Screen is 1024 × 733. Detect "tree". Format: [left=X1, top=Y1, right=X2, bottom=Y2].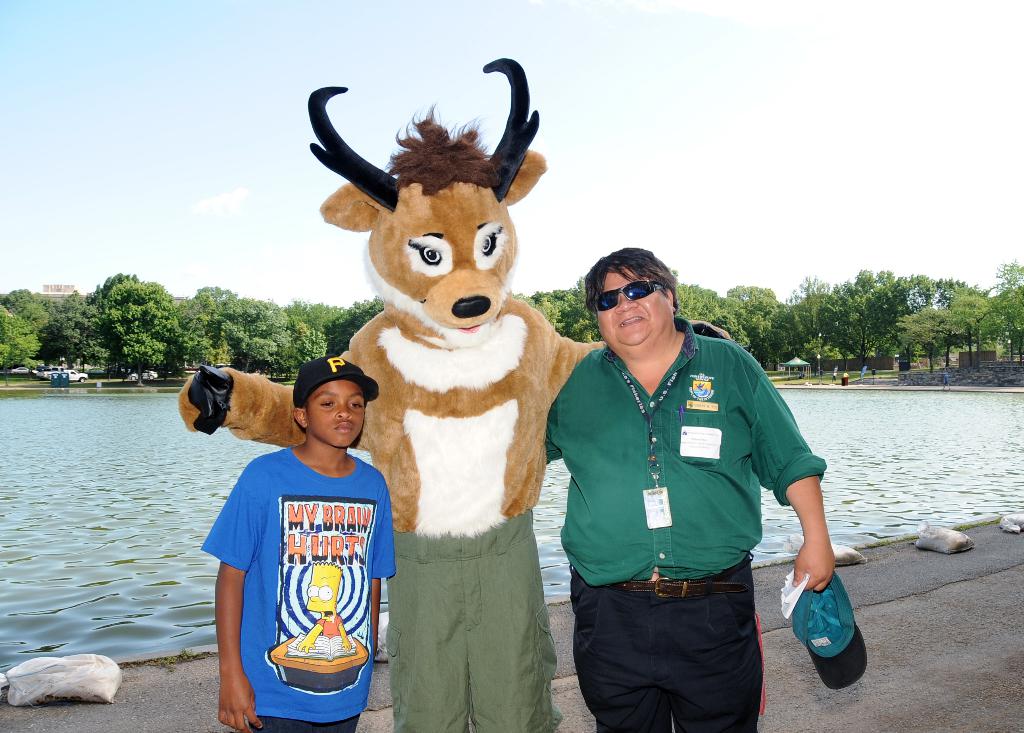
[left=778, top=276, right=850, bottom=370].
